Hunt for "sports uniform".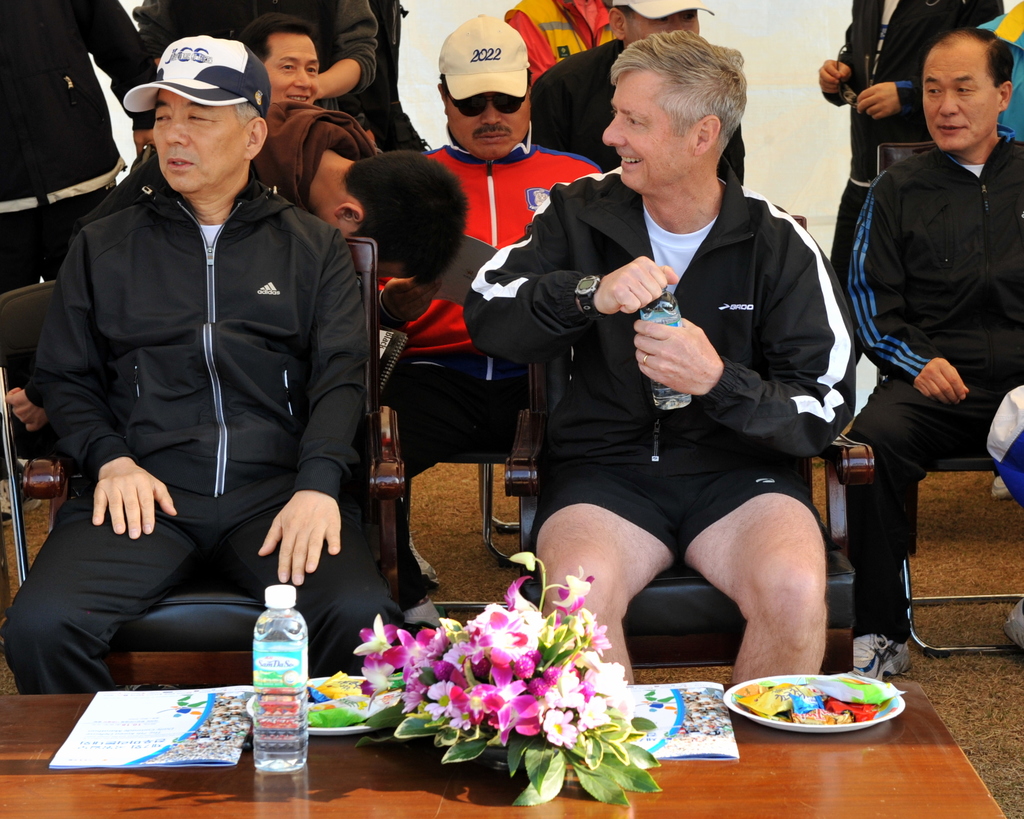
Hunted down at 0/136/401/691.
